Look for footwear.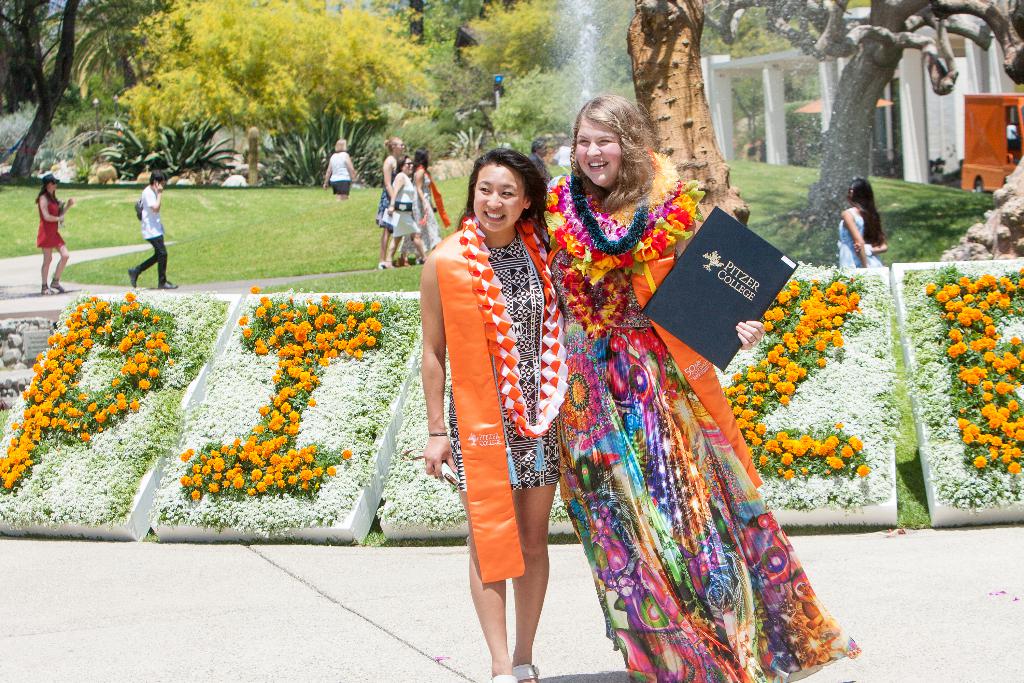
Found: 374:261:388:270.
